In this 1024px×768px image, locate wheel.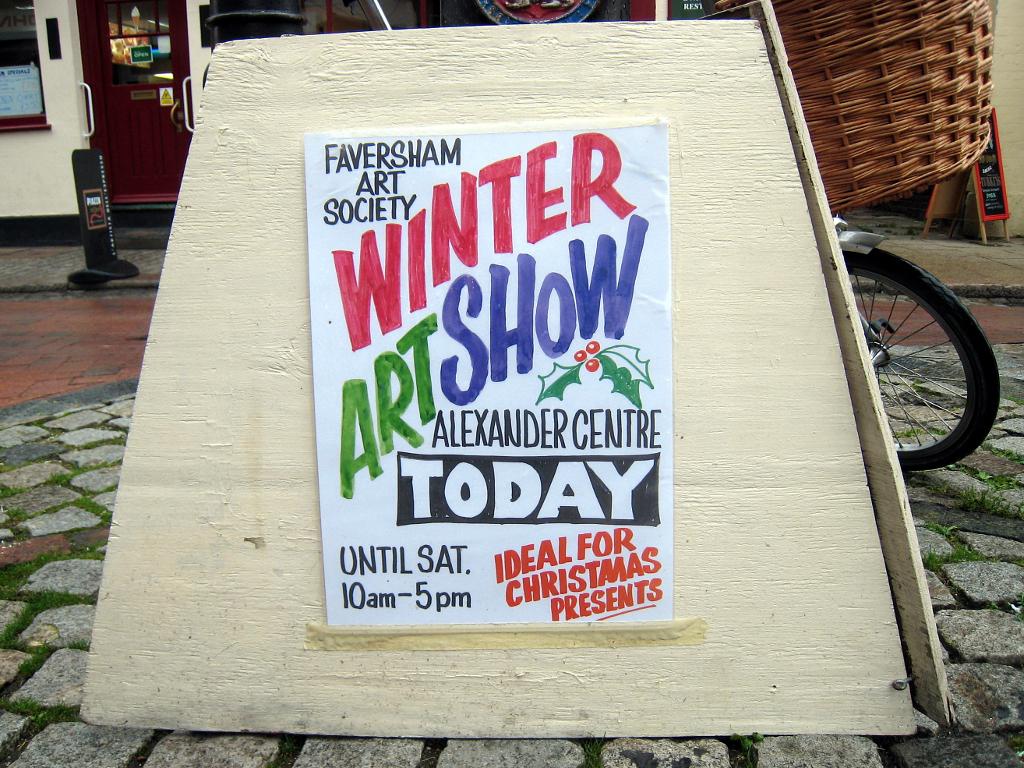
Bounding box: (left=840, top=237, right=985, bottom=484).
